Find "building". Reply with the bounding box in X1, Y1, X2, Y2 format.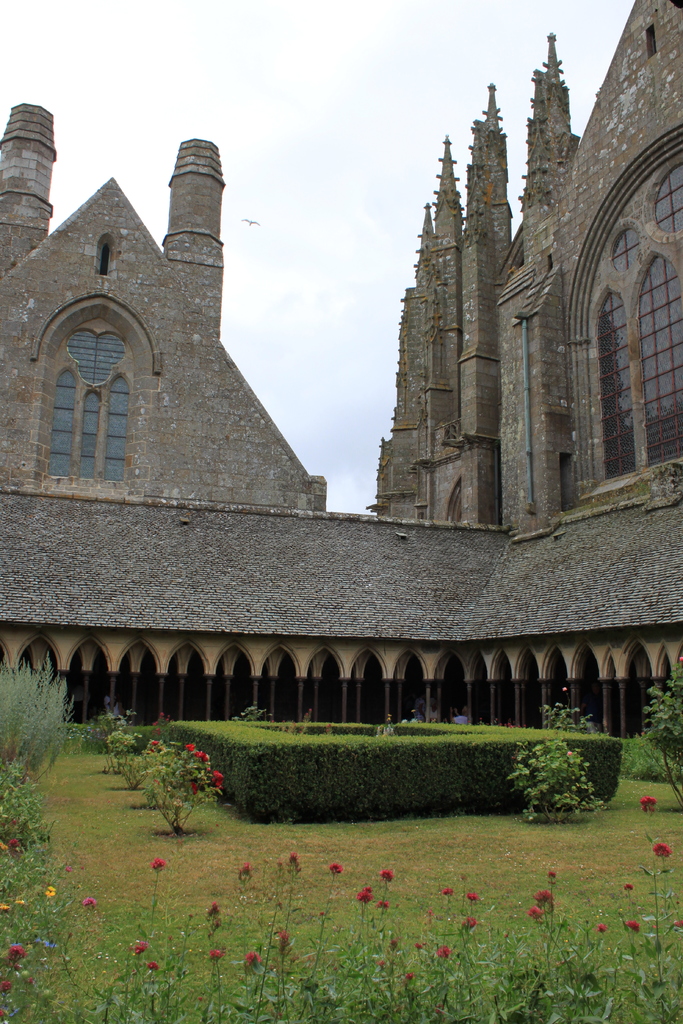
0, 100, 325, 511.
